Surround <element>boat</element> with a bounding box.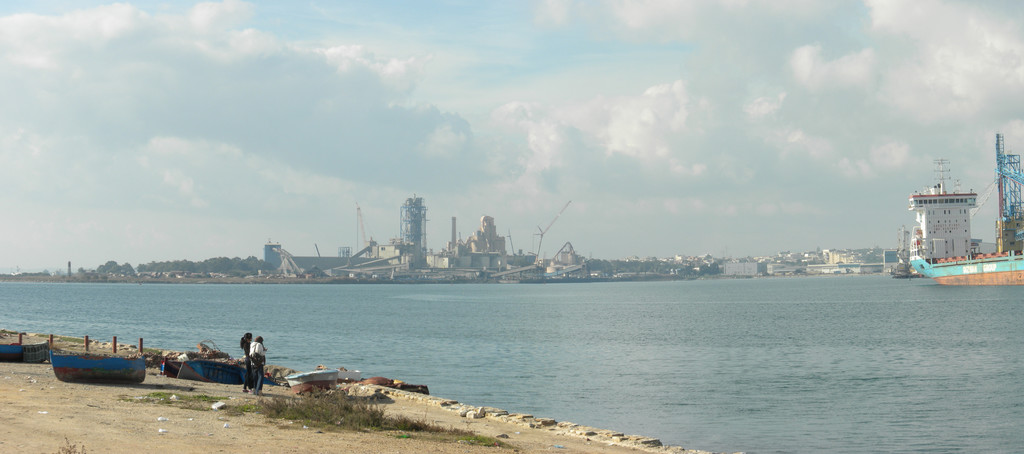
rect(176, 359, 281, 387).
